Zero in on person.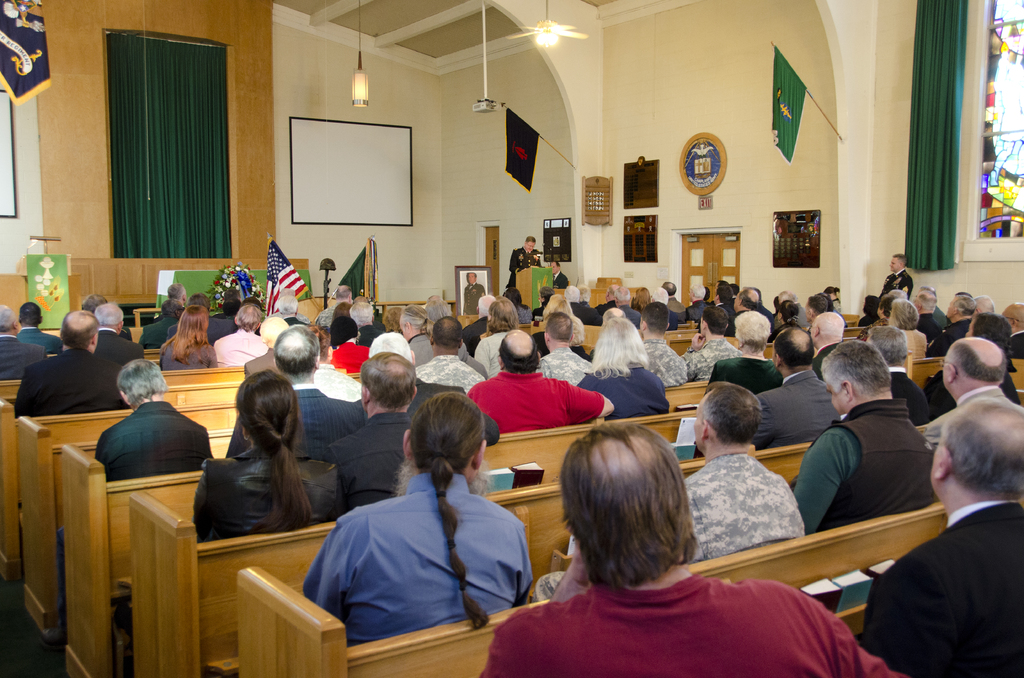
Zeroed in: pyautogui.locateOnScreen(719, 313, 779, 386).
